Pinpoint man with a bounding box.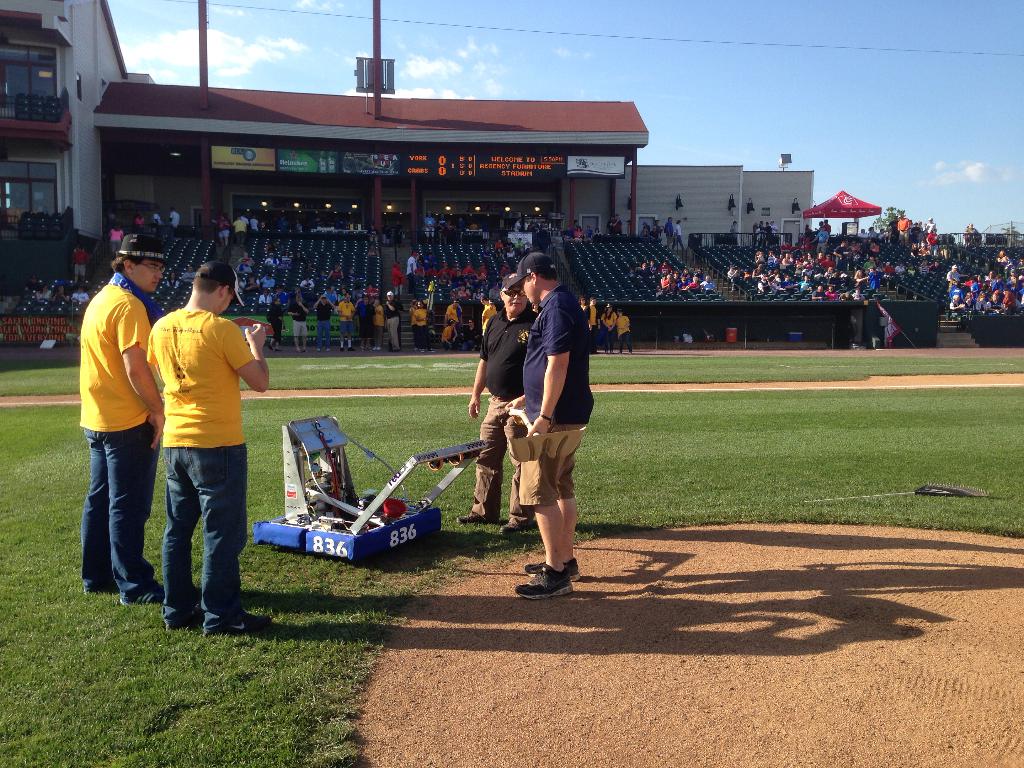
[x1=353, y1=294, x2=371, y2=346].
